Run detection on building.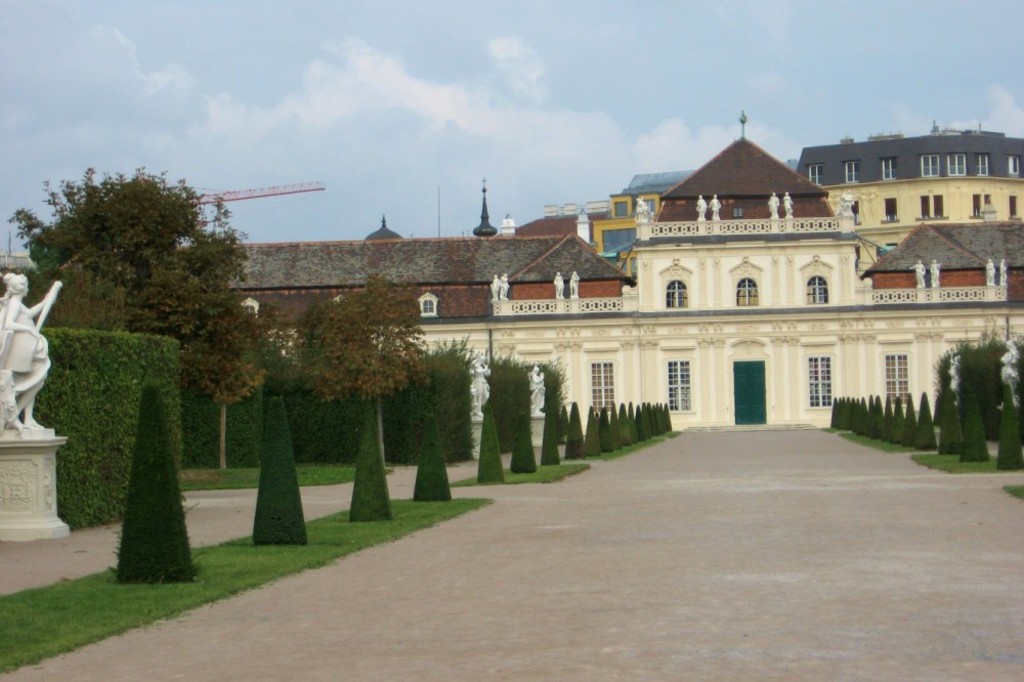
Result: left=830, top=179, right=1023, bottom=266.
